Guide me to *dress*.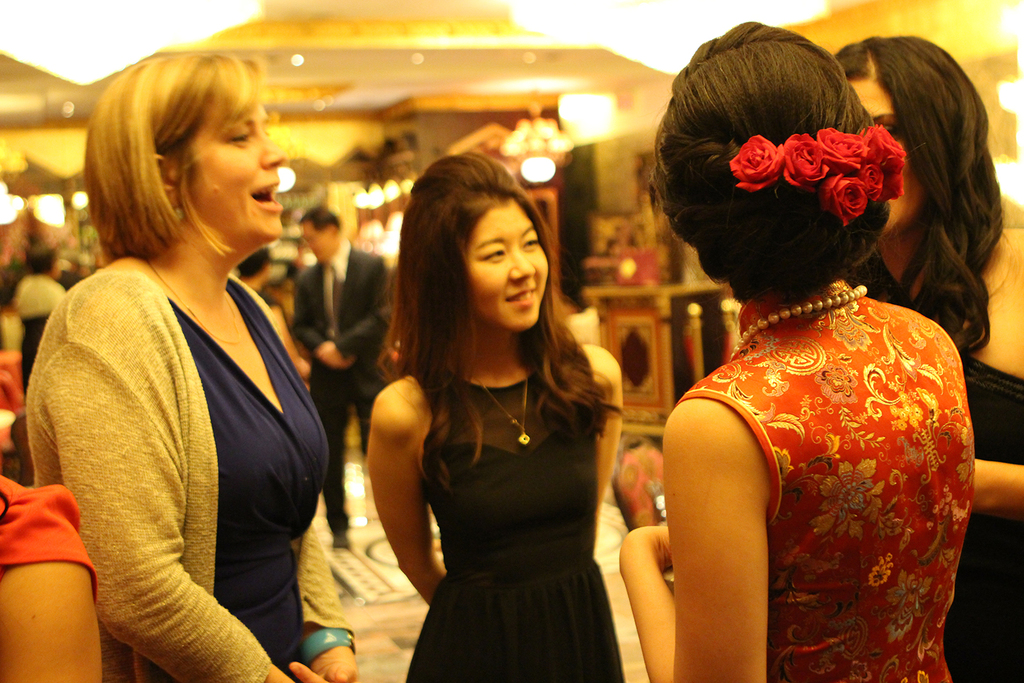
Guidance: <bbox>672, 290, 981, 682</bbox>.
